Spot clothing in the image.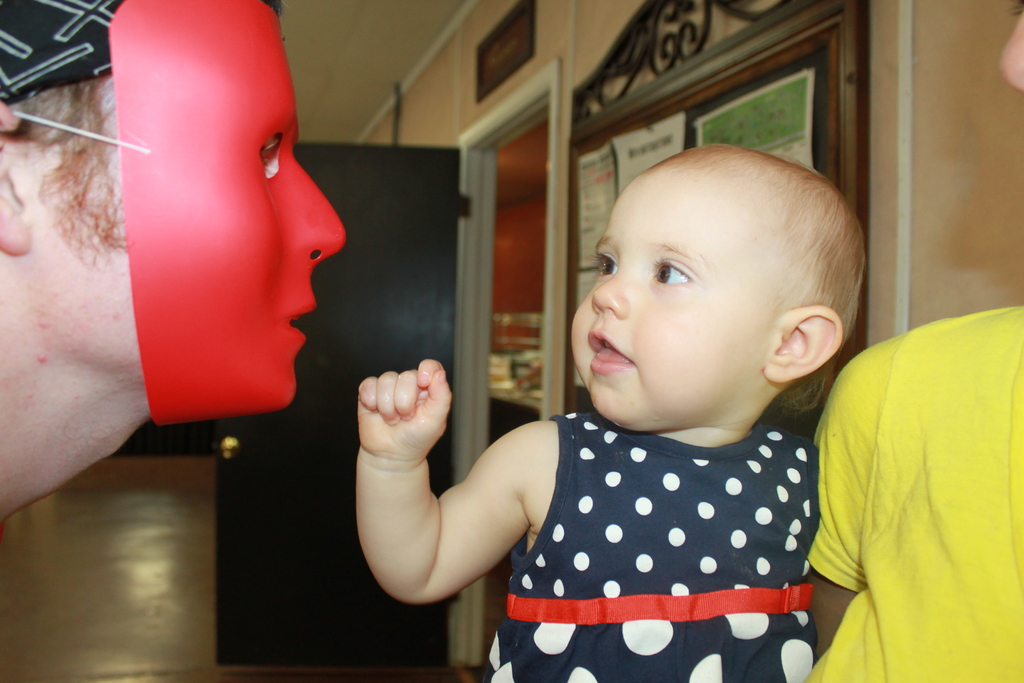
clothing found at {"x1": 806, "y1": 304, "x2": 1023, "y2": 682}.
